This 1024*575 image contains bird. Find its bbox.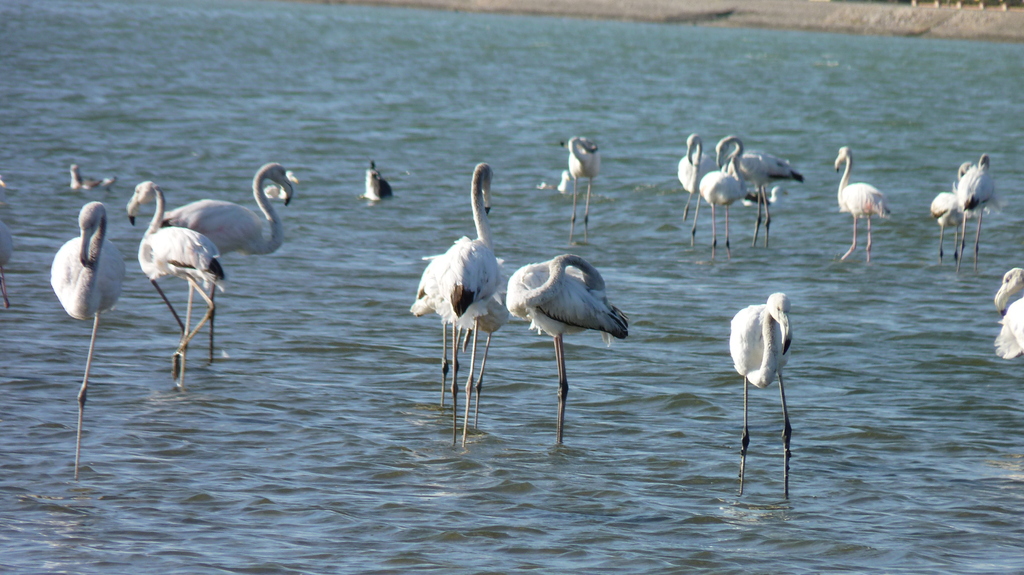
{"left": 69, "top": 158, "right": 123, "bottom": 192}.
